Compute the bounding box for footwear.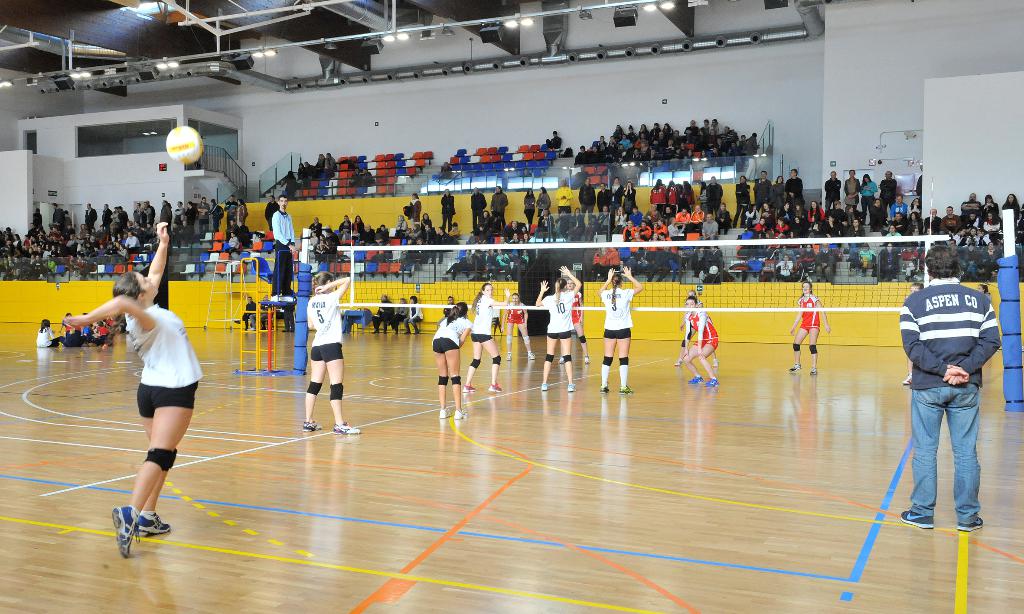
[620, 382, 634, 395].
